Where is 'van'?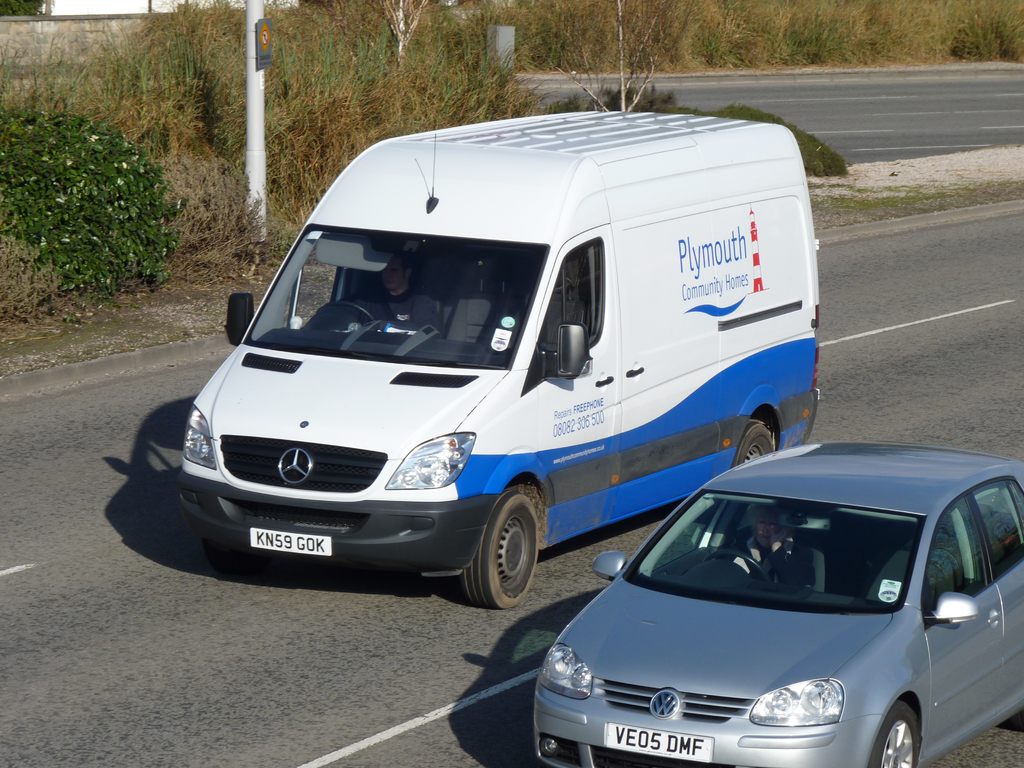
left=180, top=108, right=822, bottom=616.
